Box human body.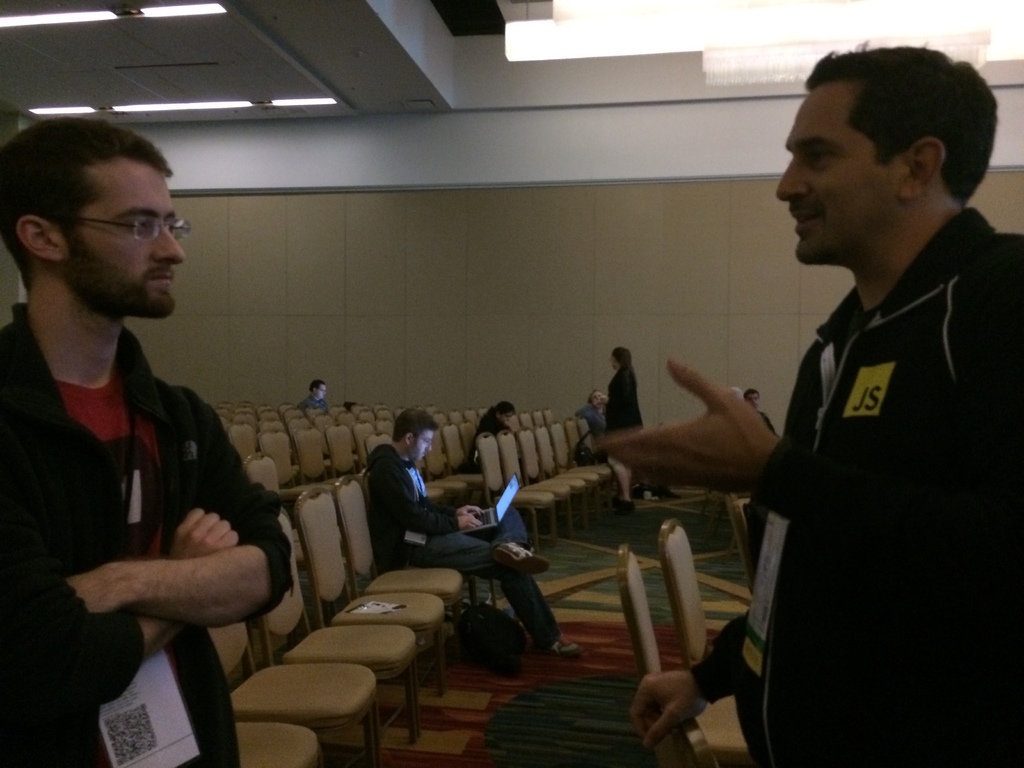
(304, 376, 330, 421).
